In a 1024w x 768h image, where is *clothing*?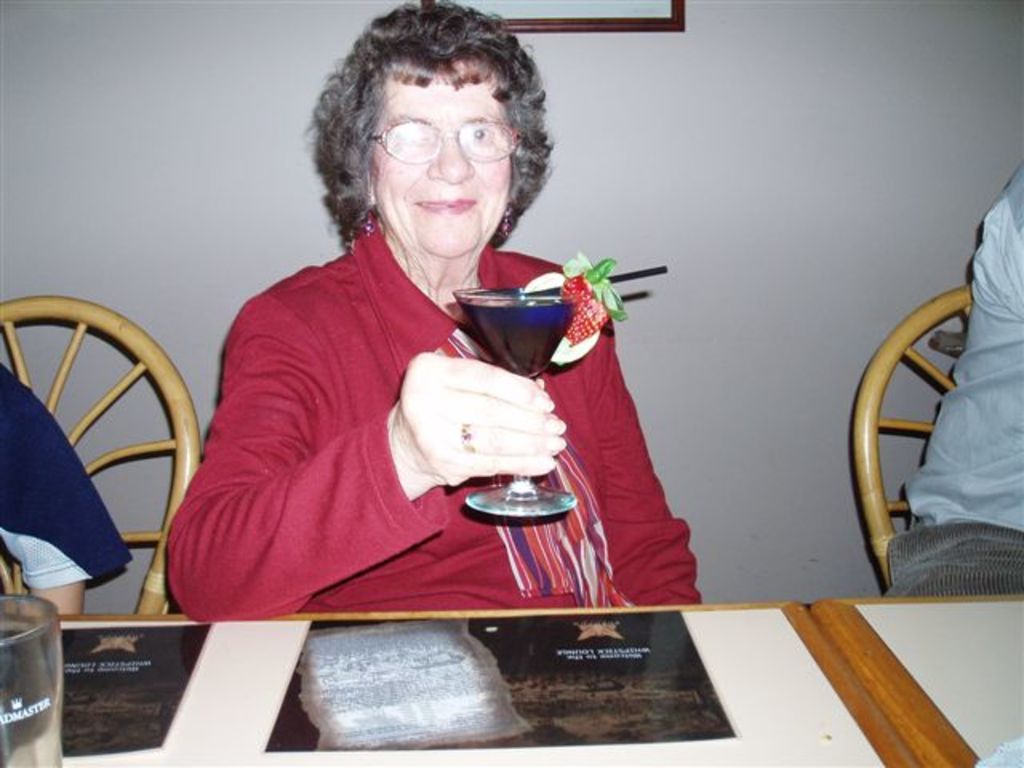
x1=0 y1=360 x2=130 y2=594.
